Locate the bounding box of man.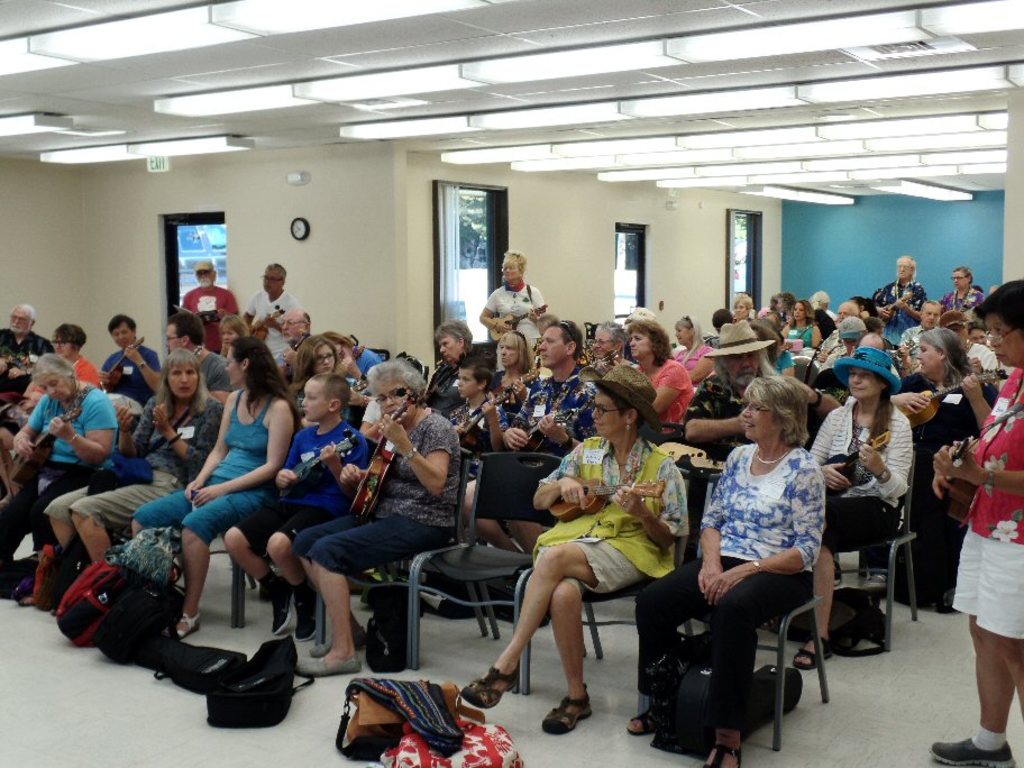
Bounding box: <box>241,260,303,367</box>.
